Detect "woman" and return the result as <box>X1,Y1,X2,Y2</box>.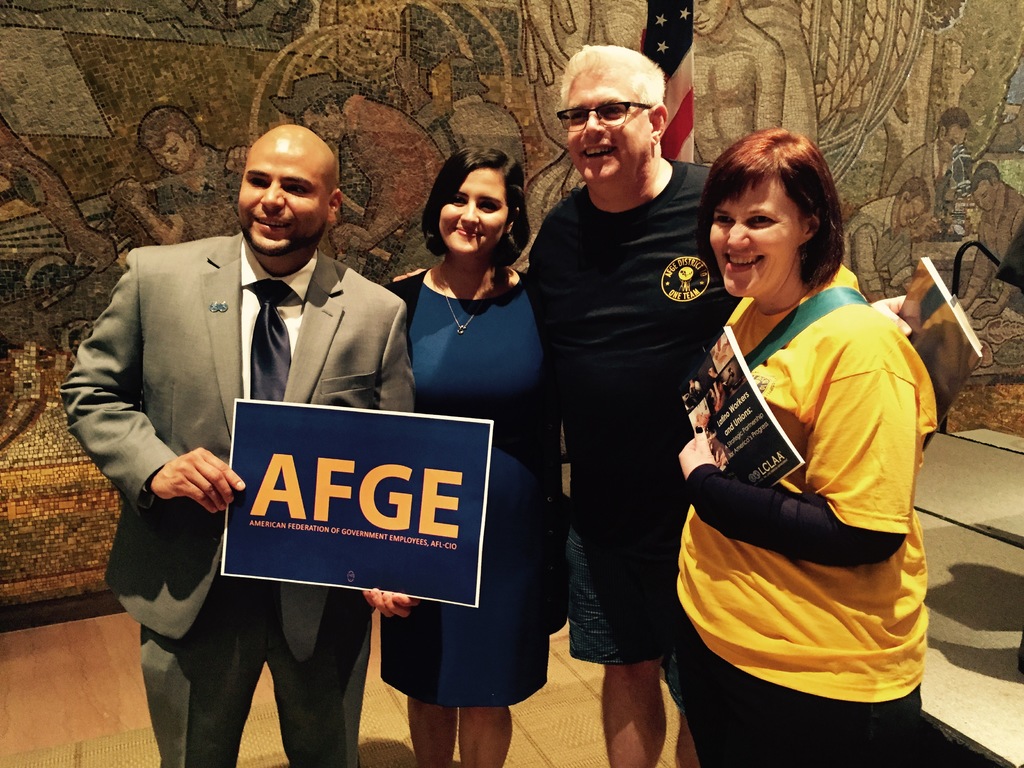
<box>382,147,564,767</box>.
